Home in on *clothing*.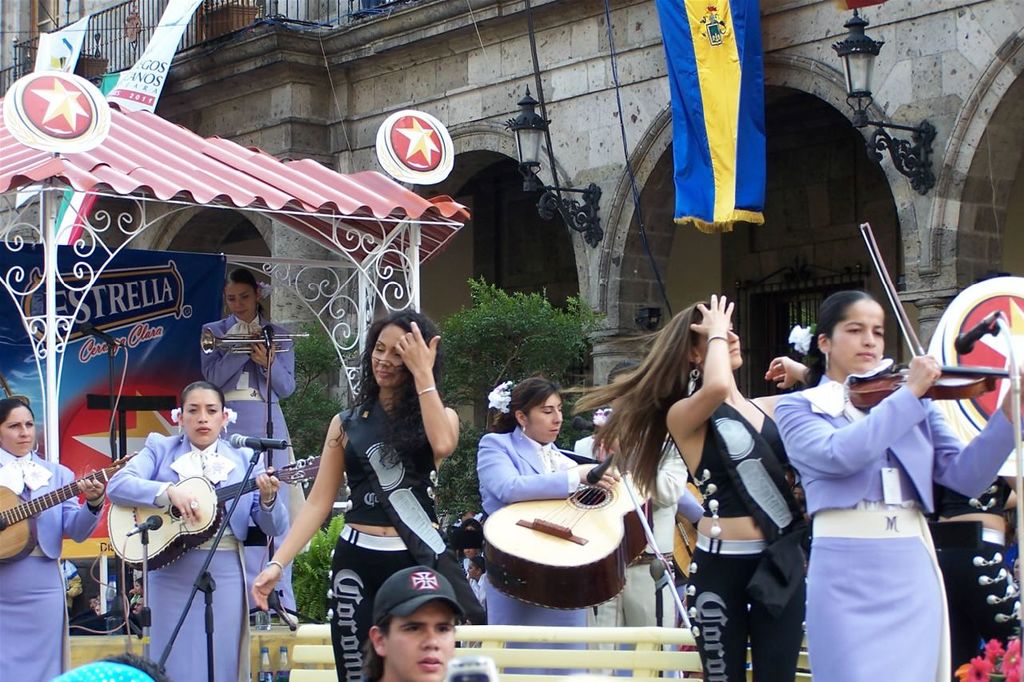
Homed in at bbox=(321, 397, 442, 681).
